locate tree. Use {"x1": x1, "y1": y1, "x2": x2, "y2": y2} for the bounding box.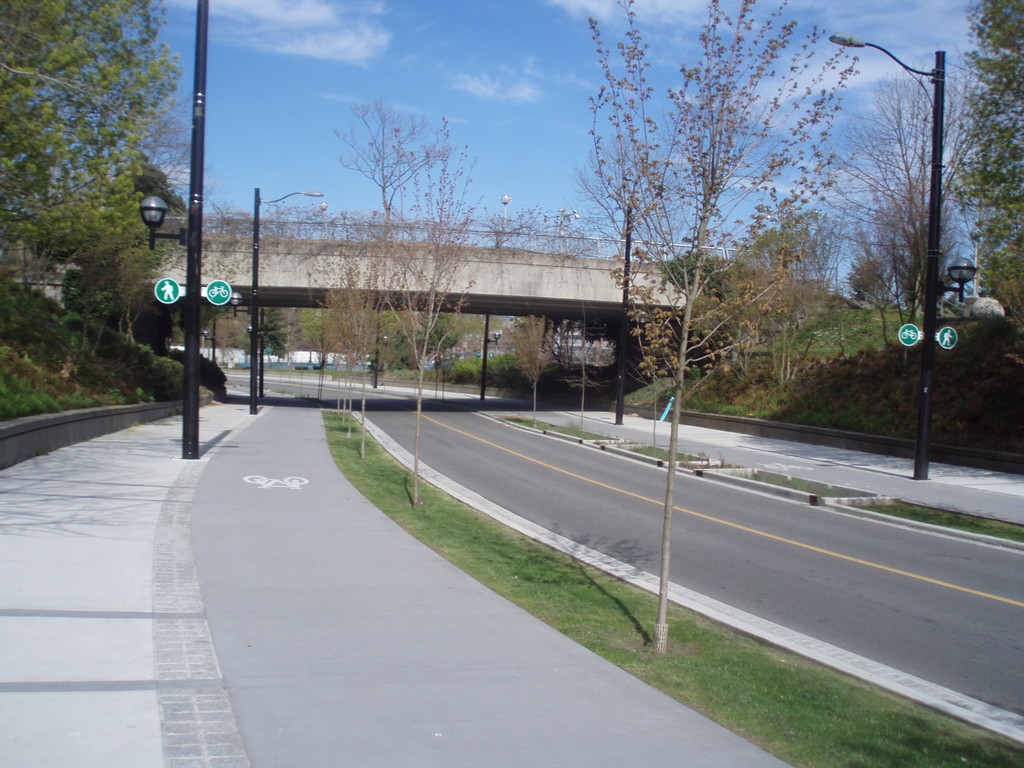
{"x1": 367, "y1": 178, "x2": 481, "y2": 524}.
